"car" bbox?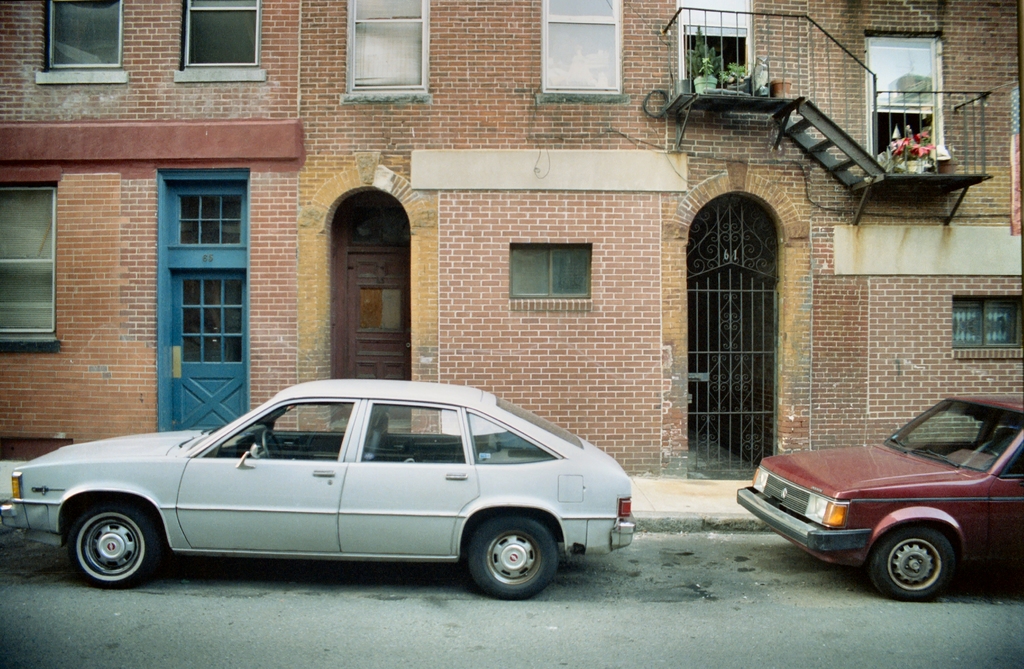
1,380,638,602
